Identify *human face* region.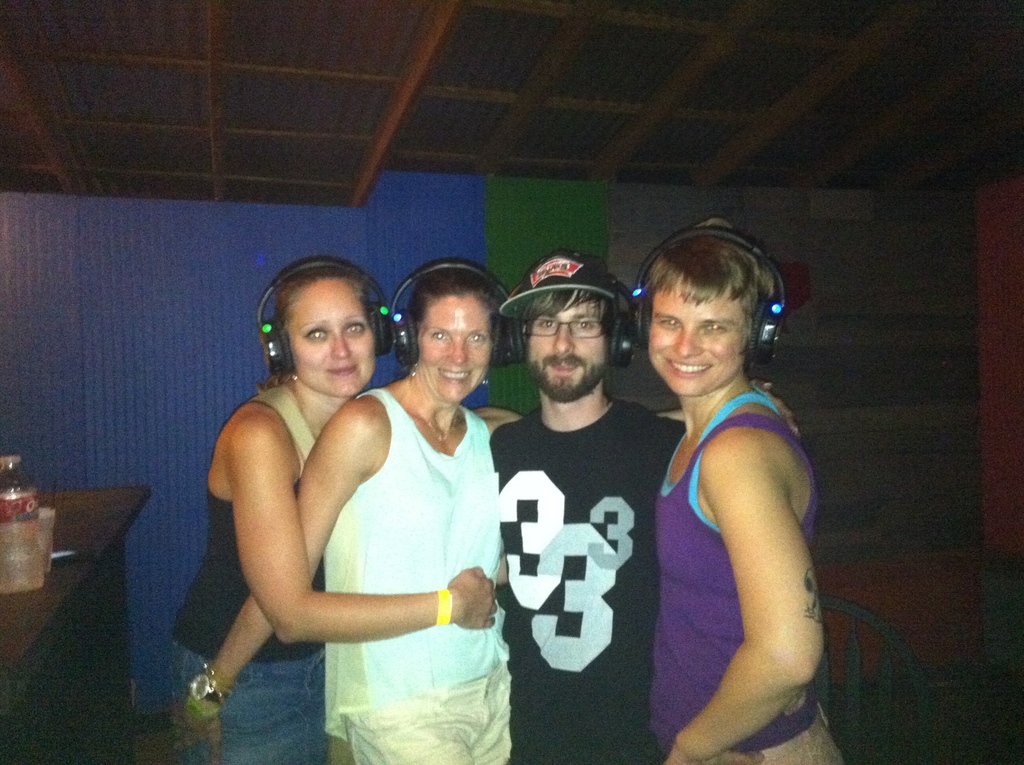
Region: x1=287, y1=282, x2=377, y2=394.
